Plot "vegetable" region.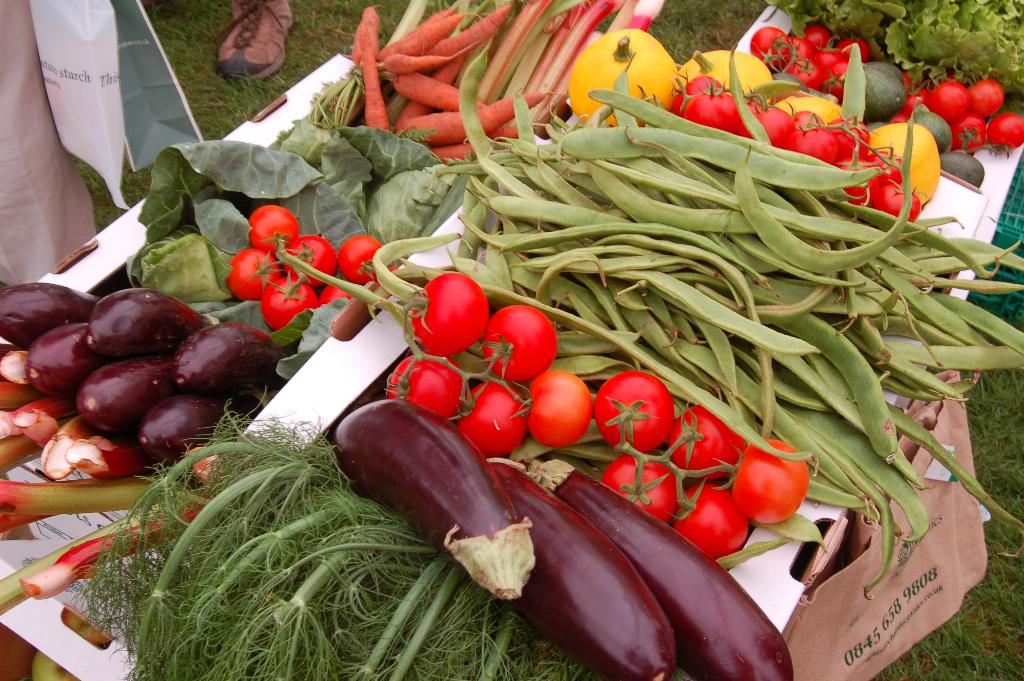
Plotted at [328, 395, 542, 602].
